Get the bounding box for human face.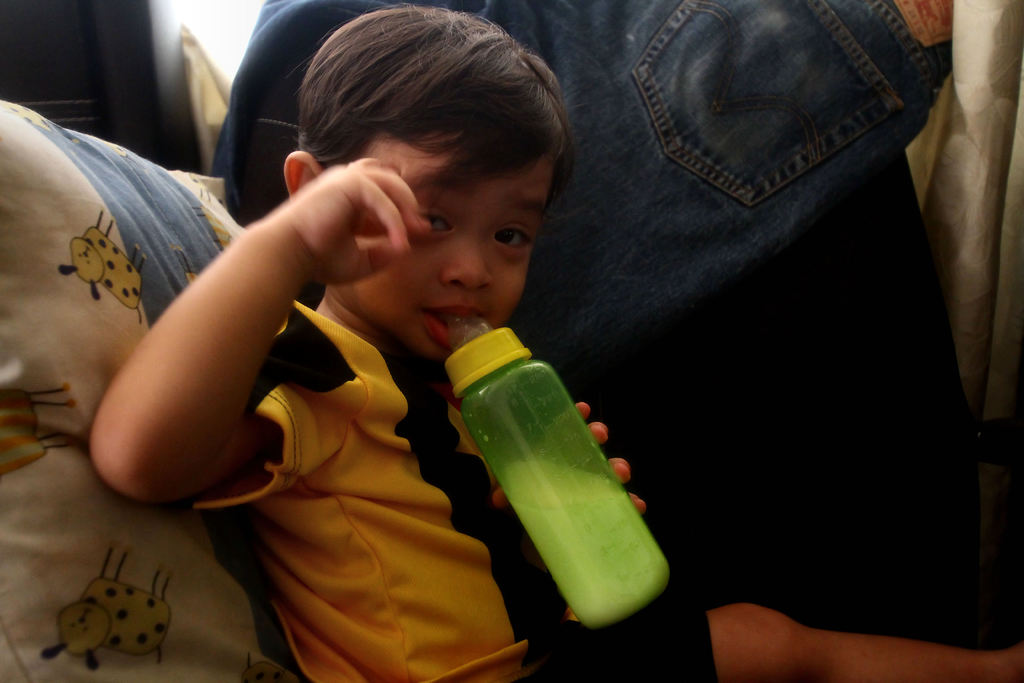
Rect(344, 129, 556, 360).
